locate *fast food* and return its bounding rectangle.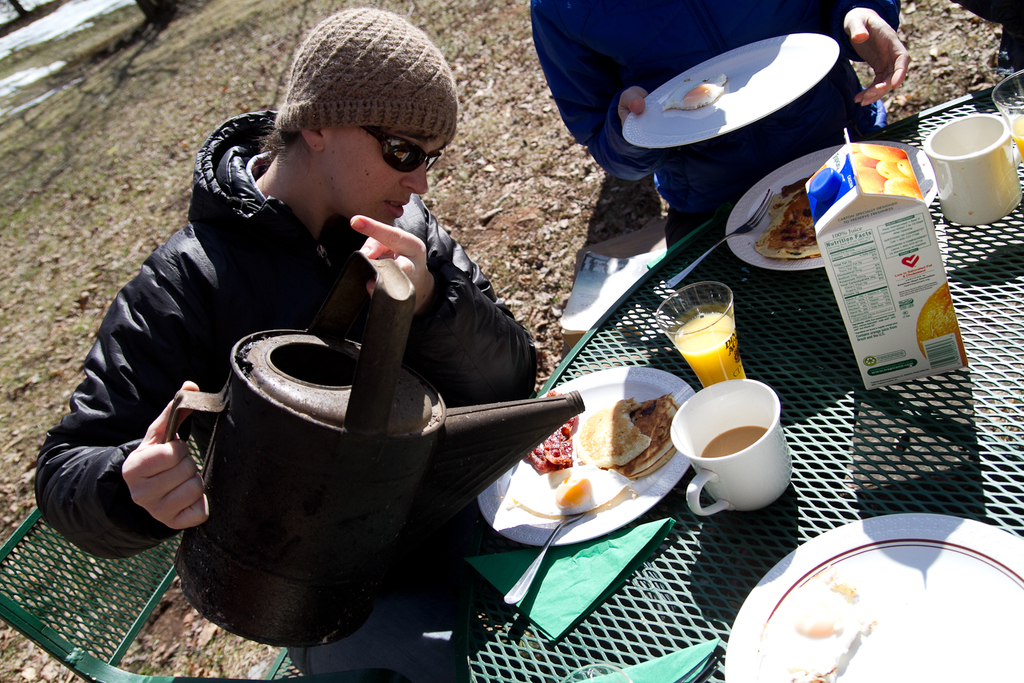
select_region(516, 402, 719, 514).
